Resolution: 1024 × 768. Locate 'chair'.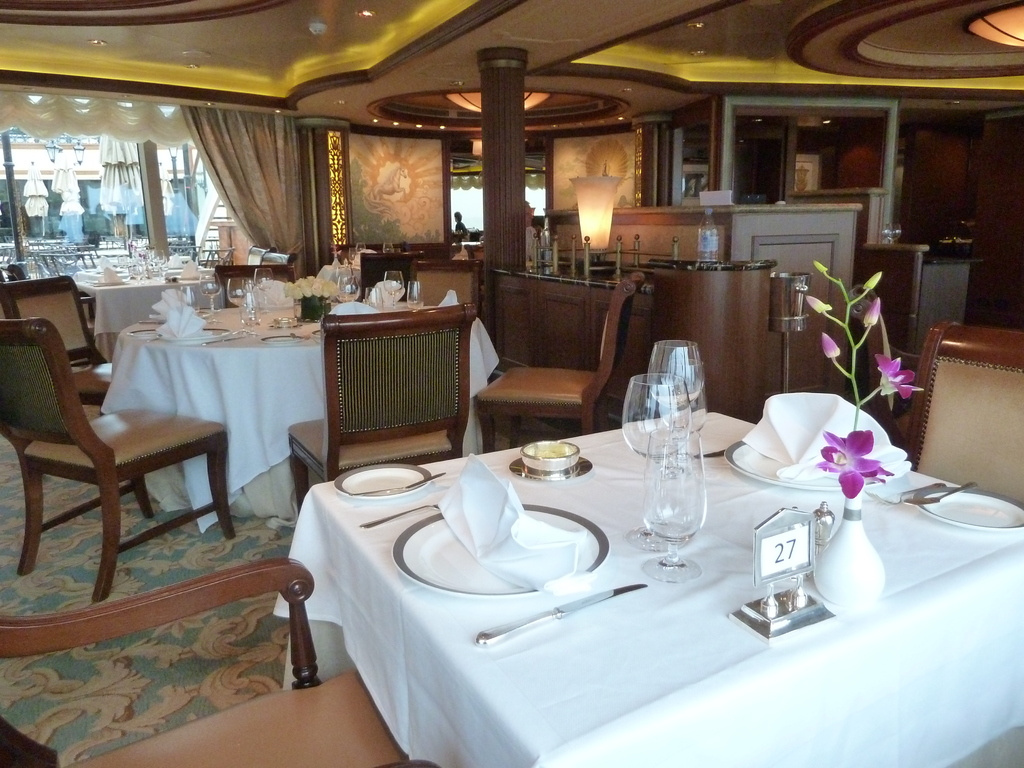
0 290 204 593.
